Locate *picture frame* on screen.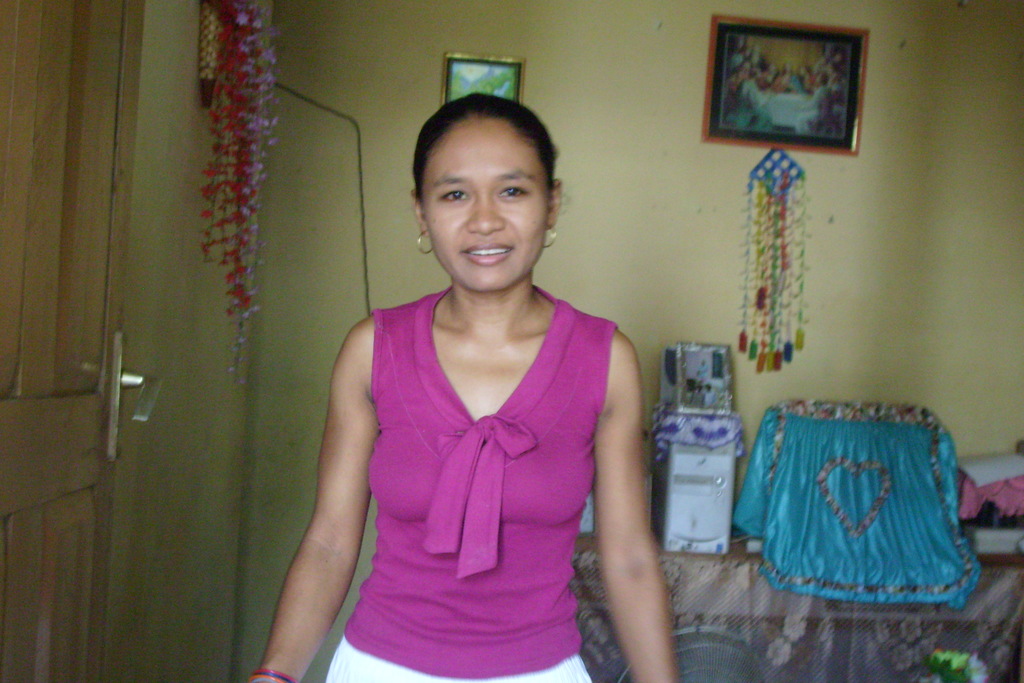
On screen at BBox(439, 52, 527, 104).
